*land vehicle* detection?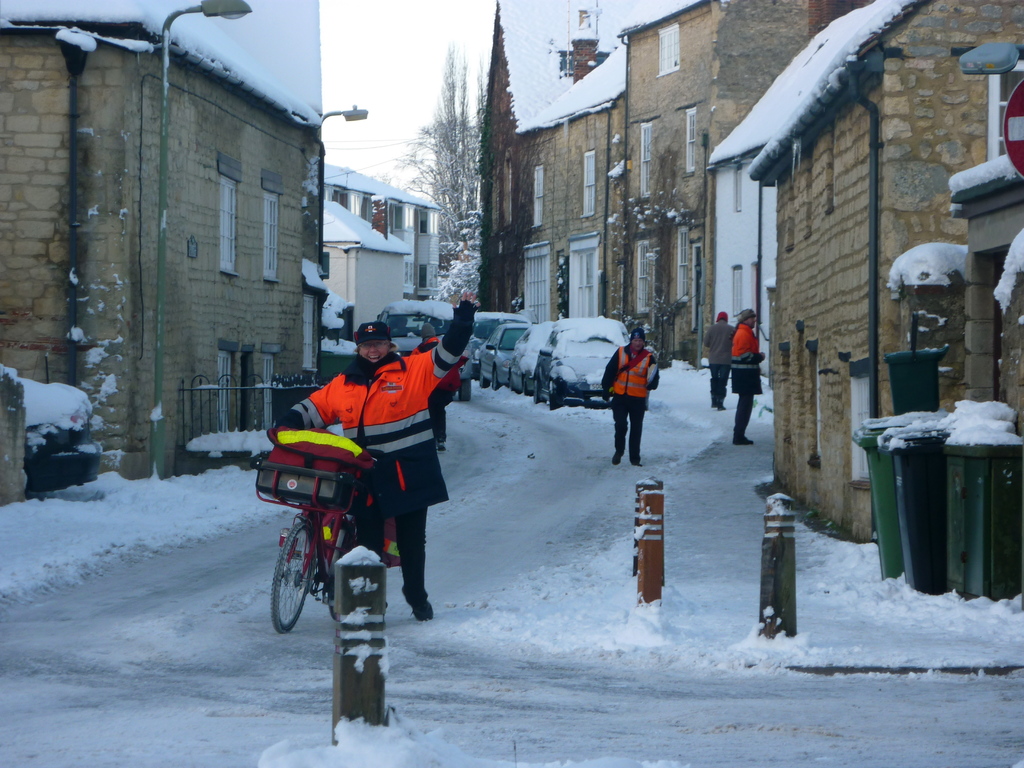
<bbox>509, 315, 559, 393</bbox>
